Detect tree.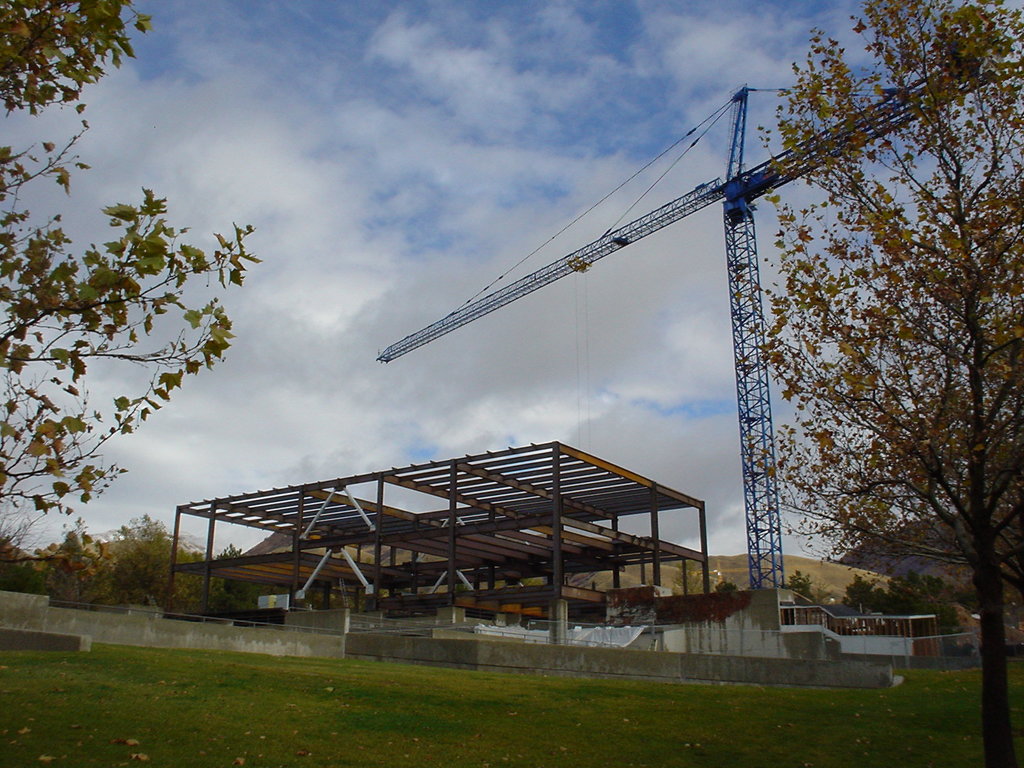
Detected at [x1=0, y1=0, x2=266, y2=553].
